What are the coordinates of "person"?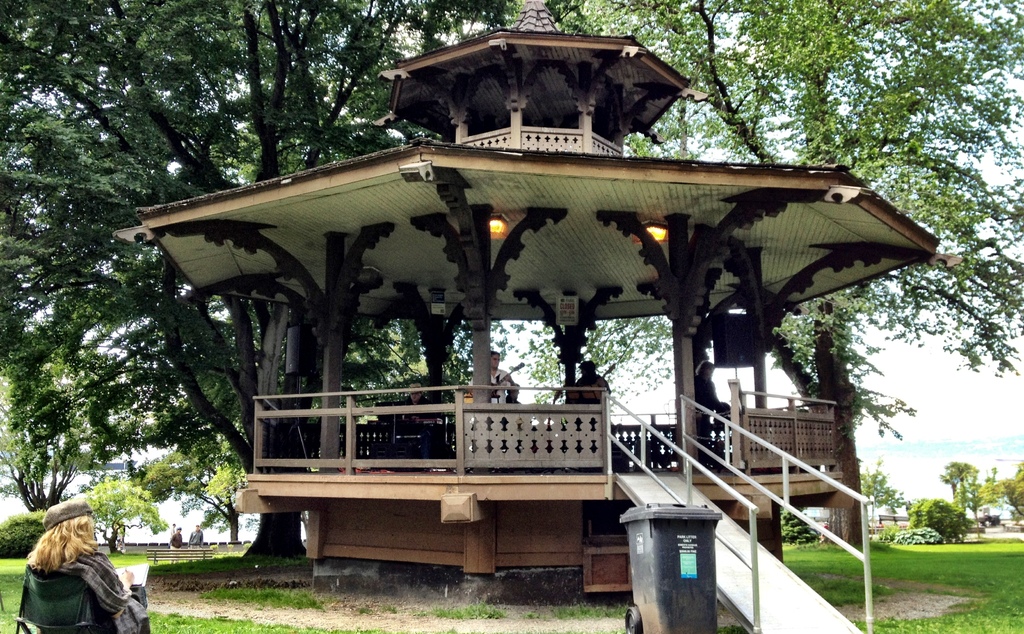
[left=186, top=524, right=204, bottom=551].
